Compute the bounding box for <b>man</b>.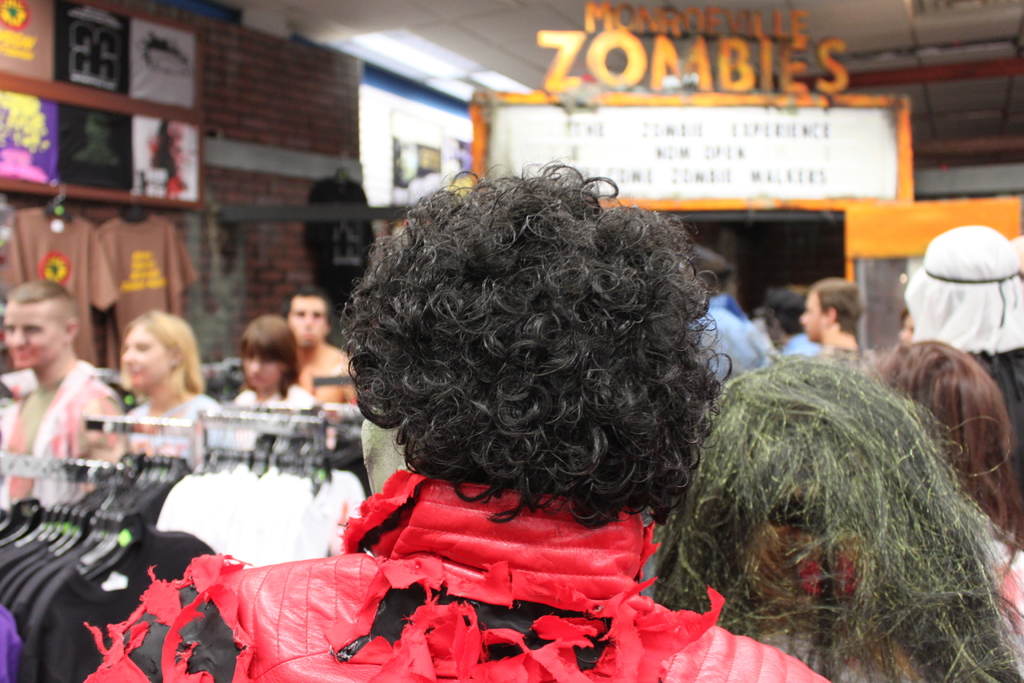
(798,279,862,361).
